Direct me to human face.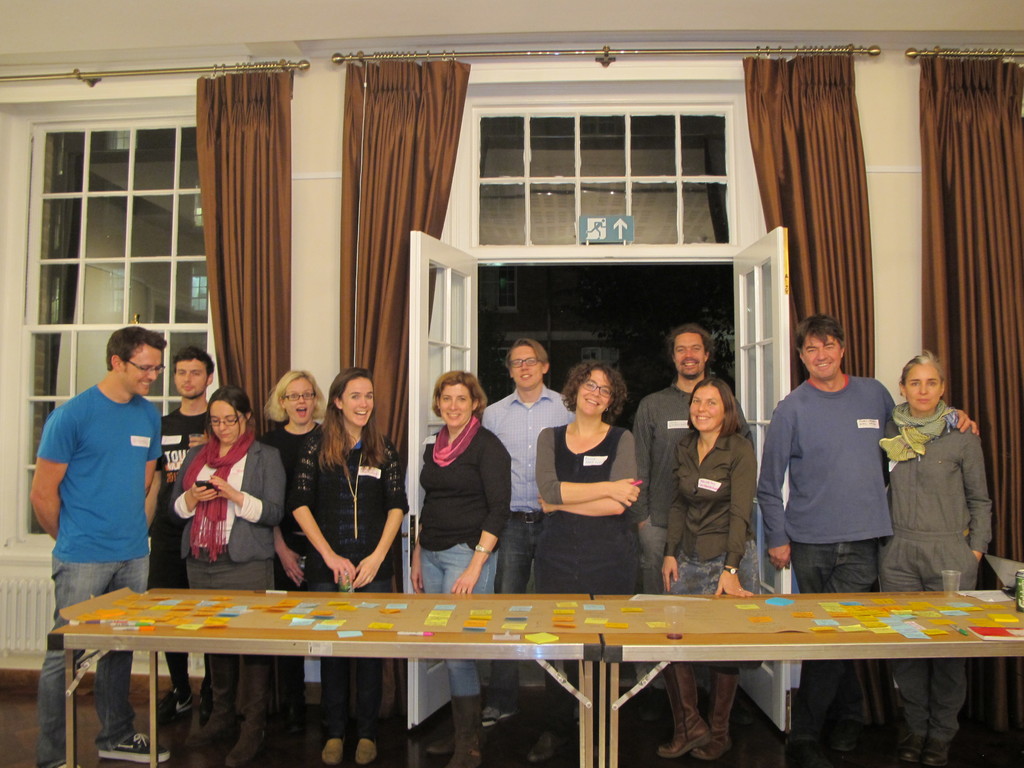
Direction: x1=577 y1=369 x2=610 y2=414.
